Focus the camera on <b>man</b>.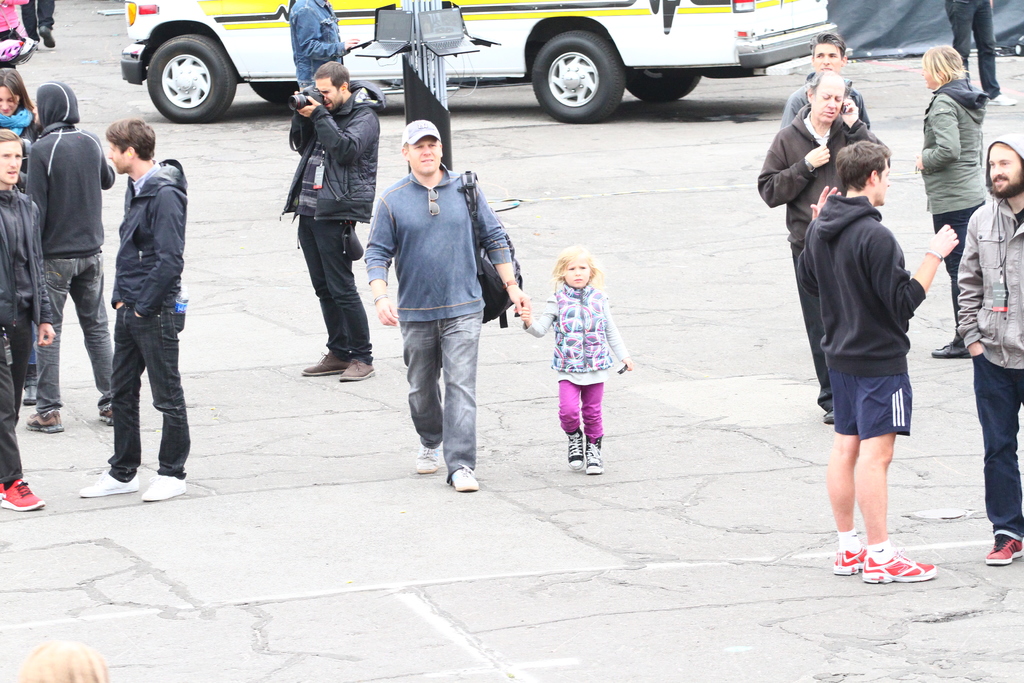
Focus region: bbox=[0, 122, 62, 516].
